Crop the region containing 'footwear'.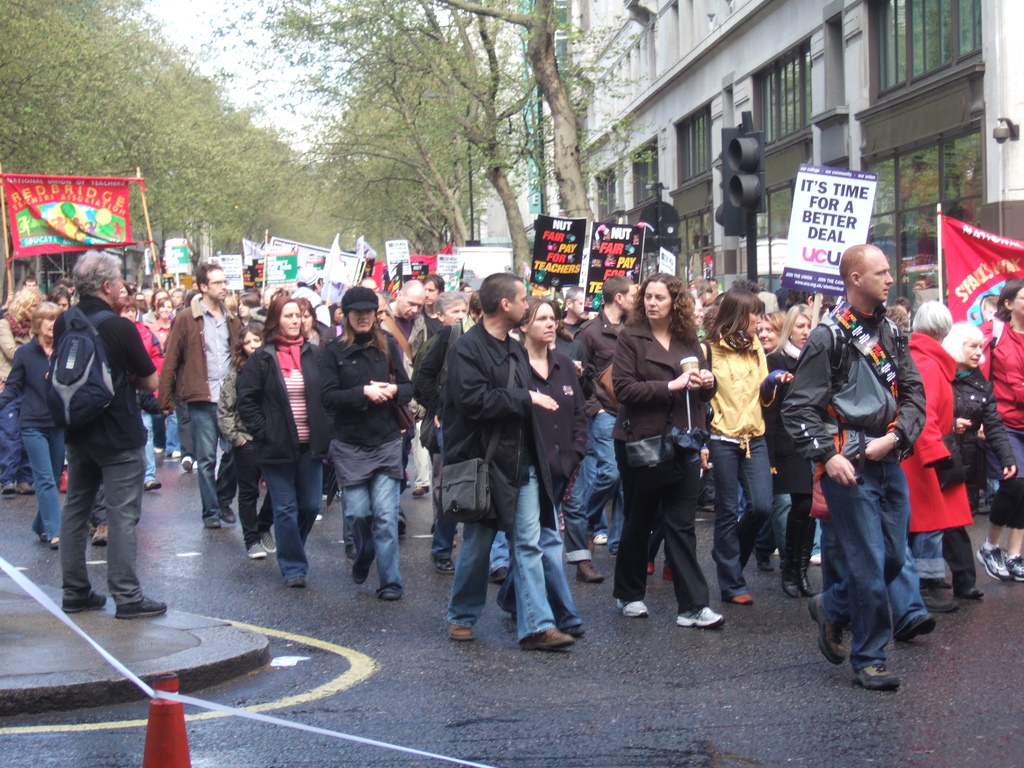
Crop region: detection(782, 514, 813, 598).
